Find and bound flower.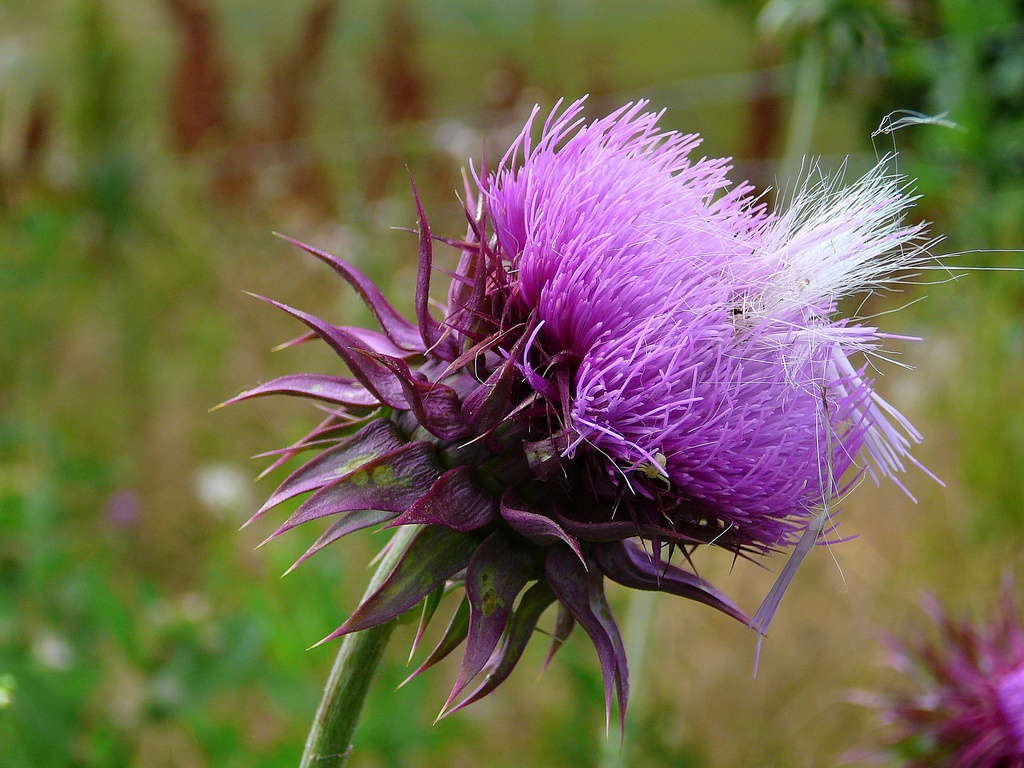
Bound: (x1=844, y1=577, x2=1023, y2=767).
